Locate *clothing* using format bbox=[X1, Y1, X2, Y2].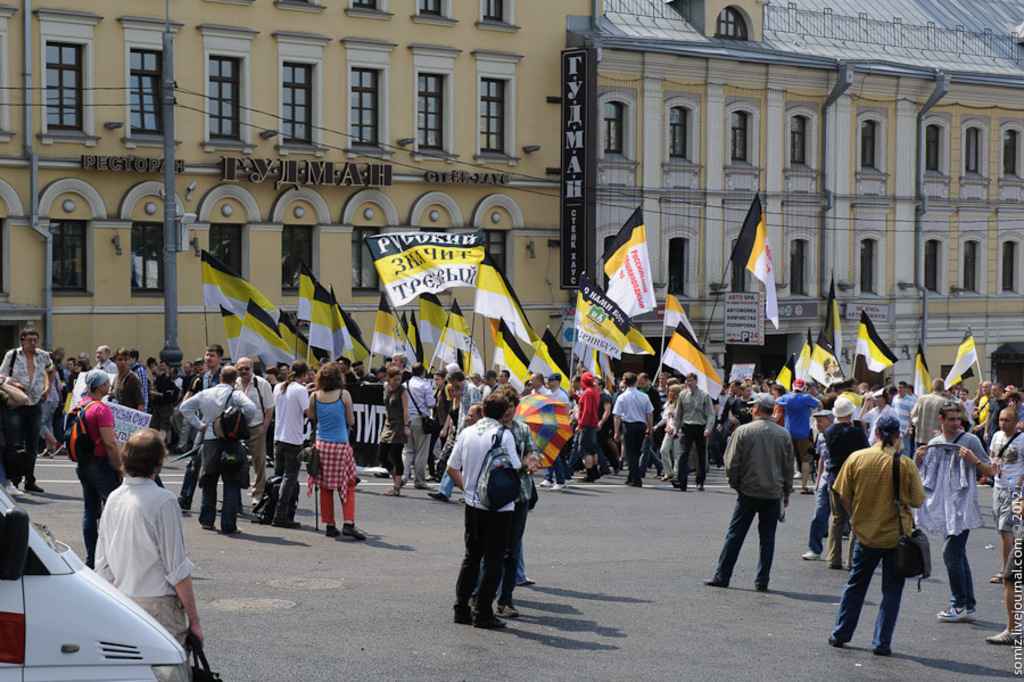
bbox=[893, 385, 924, 444].
